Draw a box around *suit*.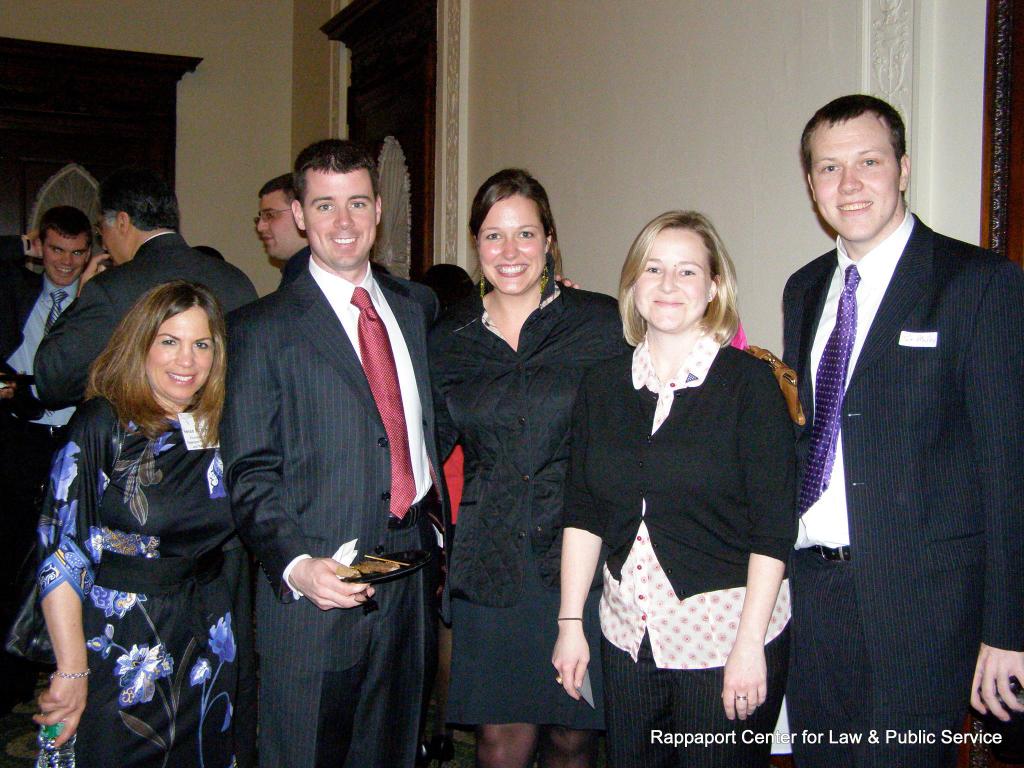
box=[428, 273, 637, 610].
